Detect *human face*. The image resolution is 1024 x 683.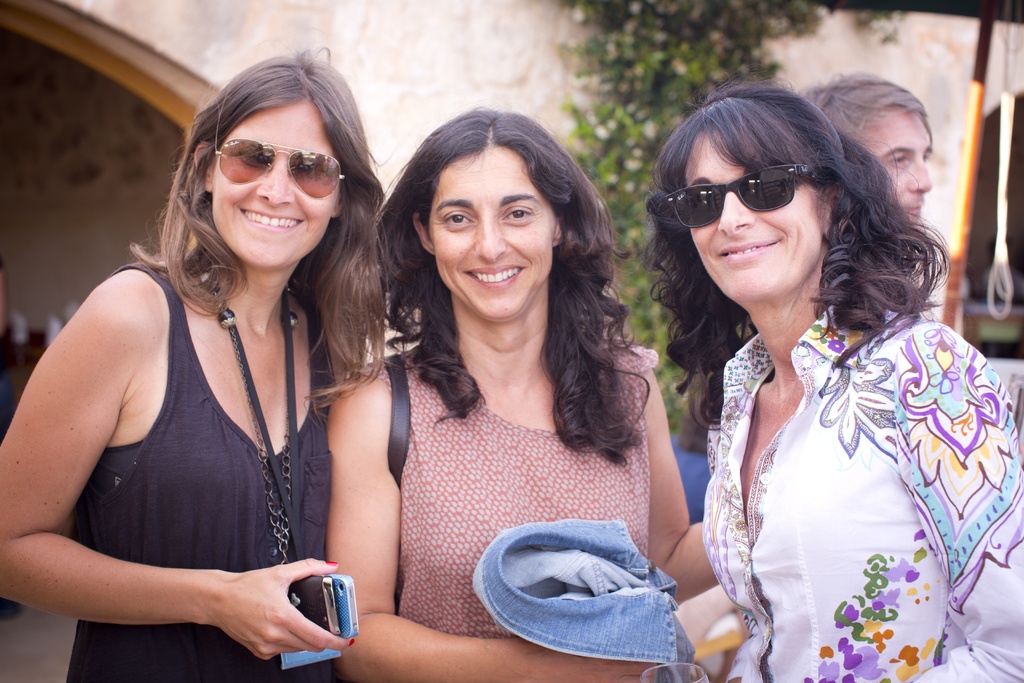
locate(860, 108, 933, 229).
